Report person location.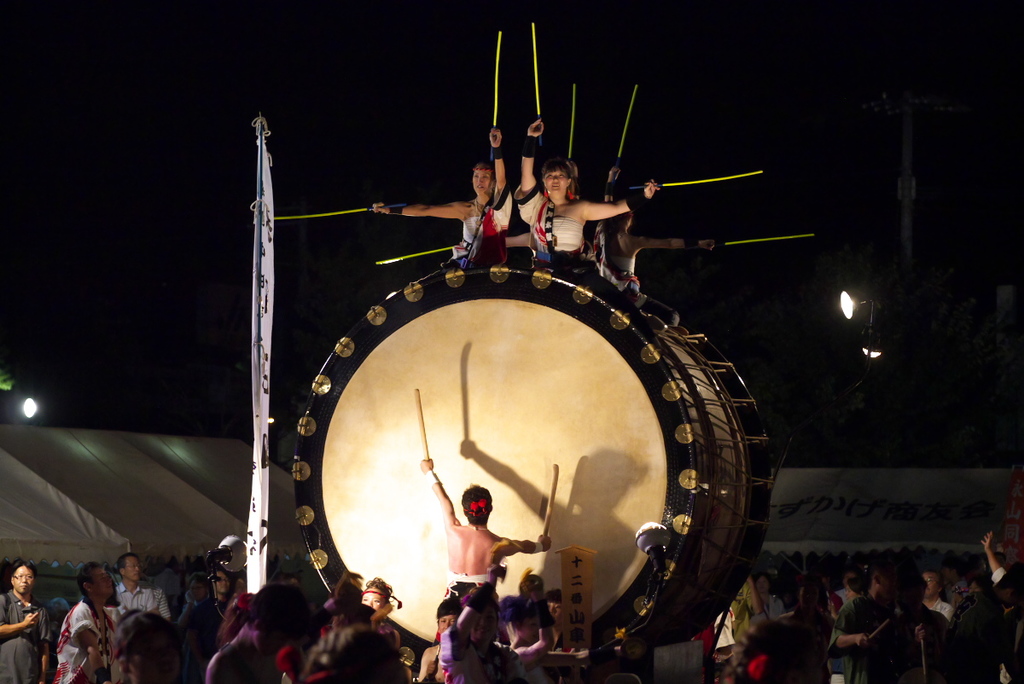
Report: [418, 594, 468, 683].
